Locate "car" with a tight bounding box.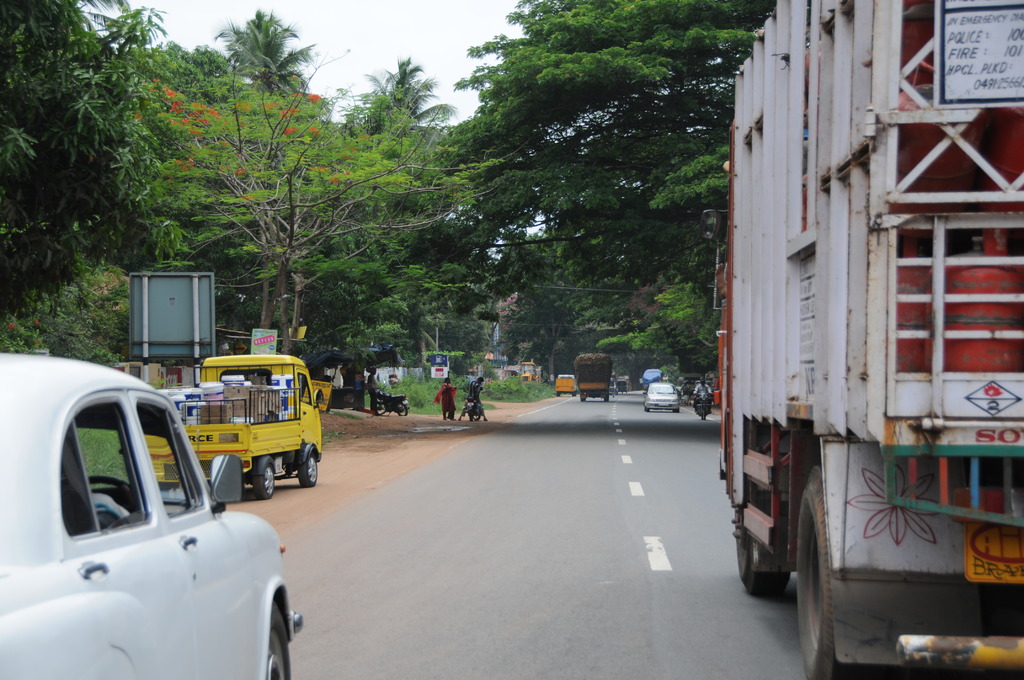
bbox=[644, 378, 678, 412].
